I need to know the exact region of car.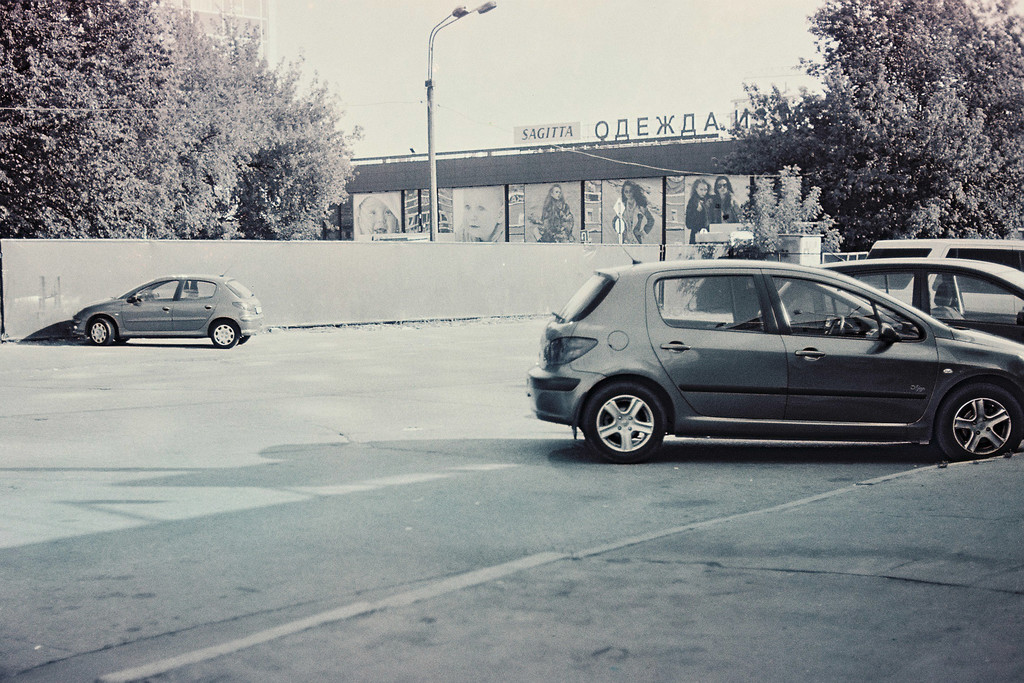
Region: bbox=[521, 248, 1023, 472].
